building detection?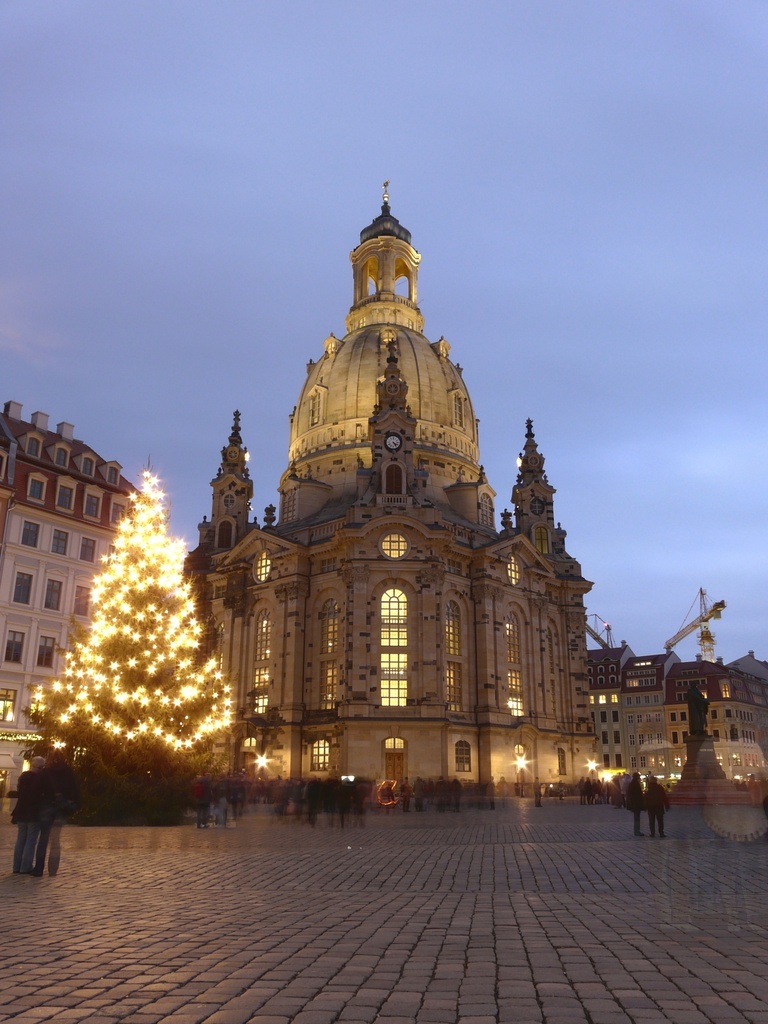
580 647 767 796
